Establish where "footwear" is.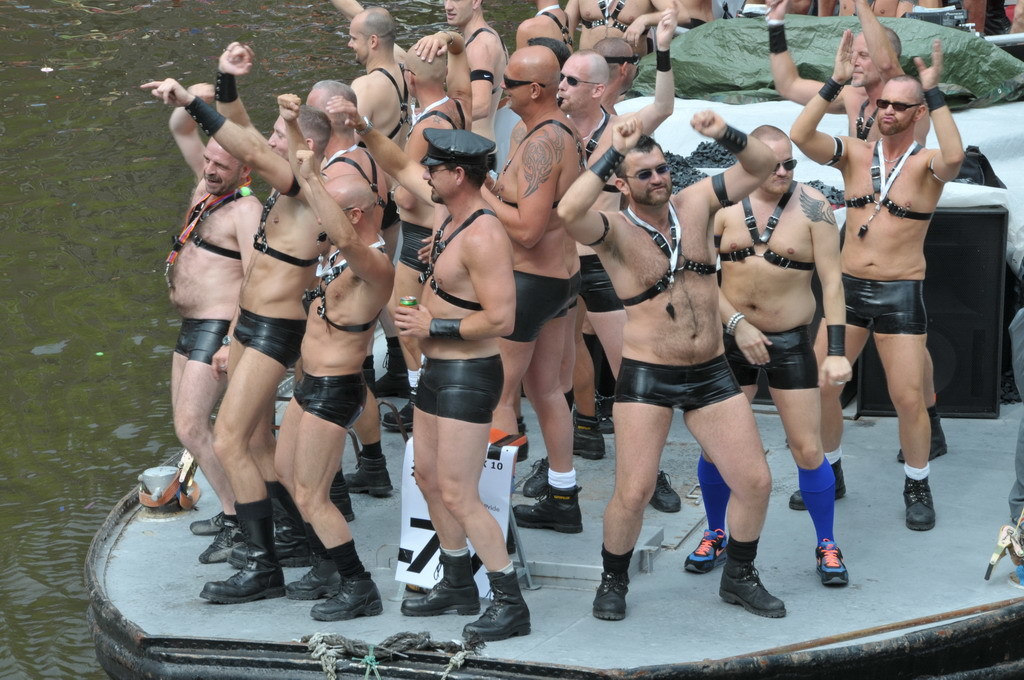
Established at 329,470,355,524.
